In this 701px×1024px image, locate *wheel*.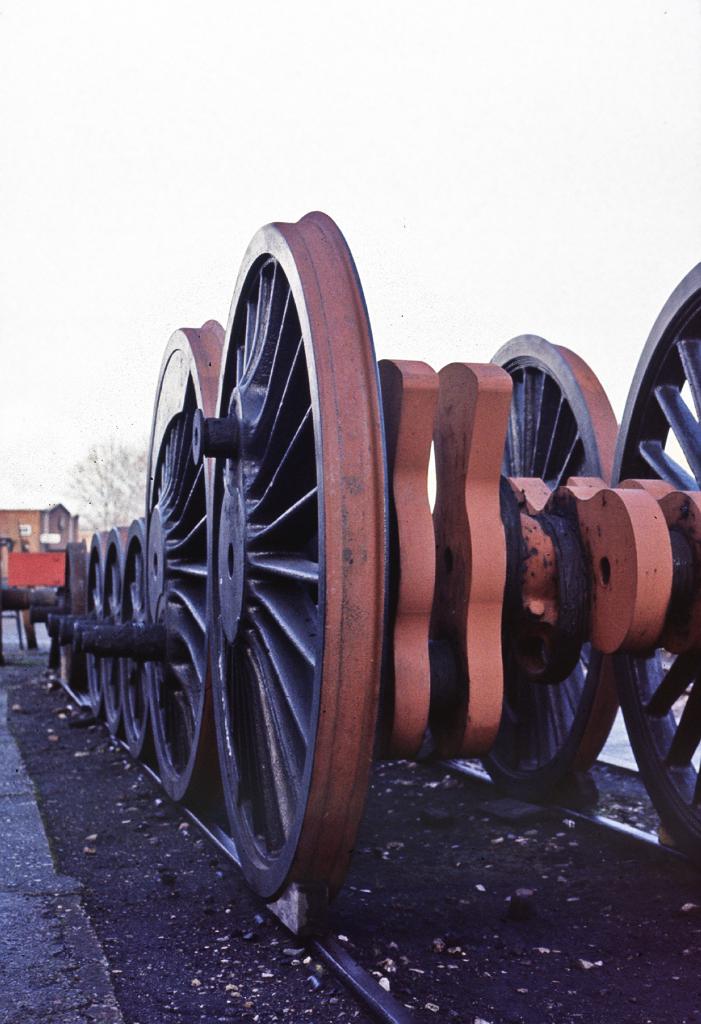
Bounding box: 104, 526, 130, 734.
